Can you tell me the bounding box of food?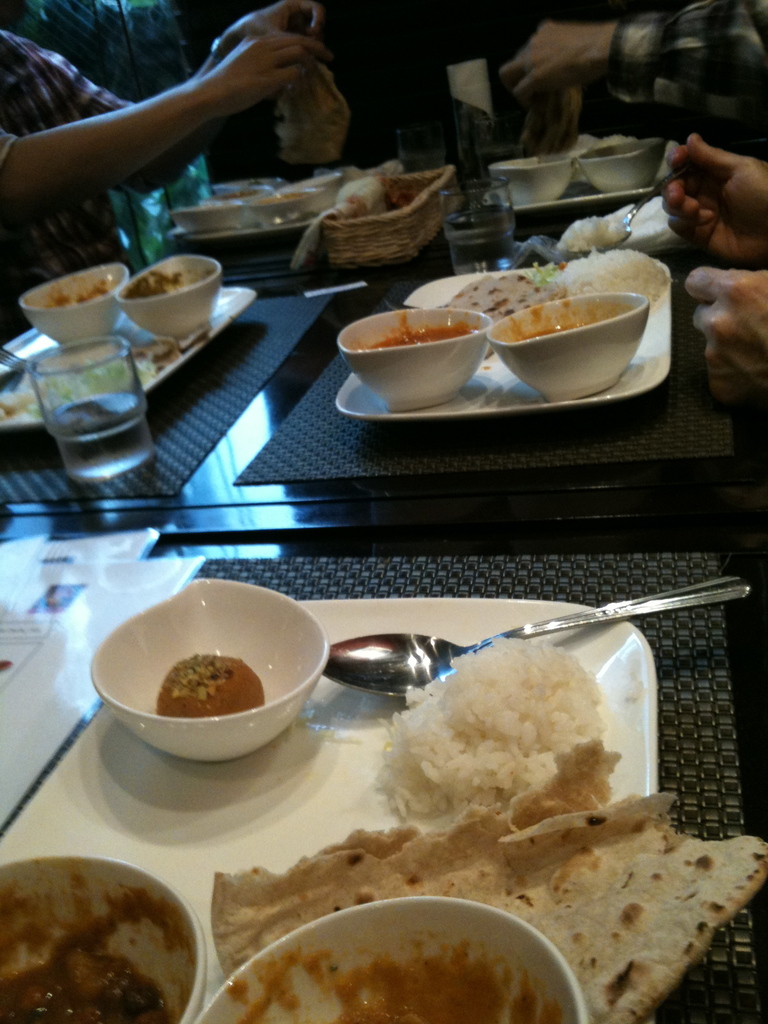
bbox(571, 131, 641, 154).
